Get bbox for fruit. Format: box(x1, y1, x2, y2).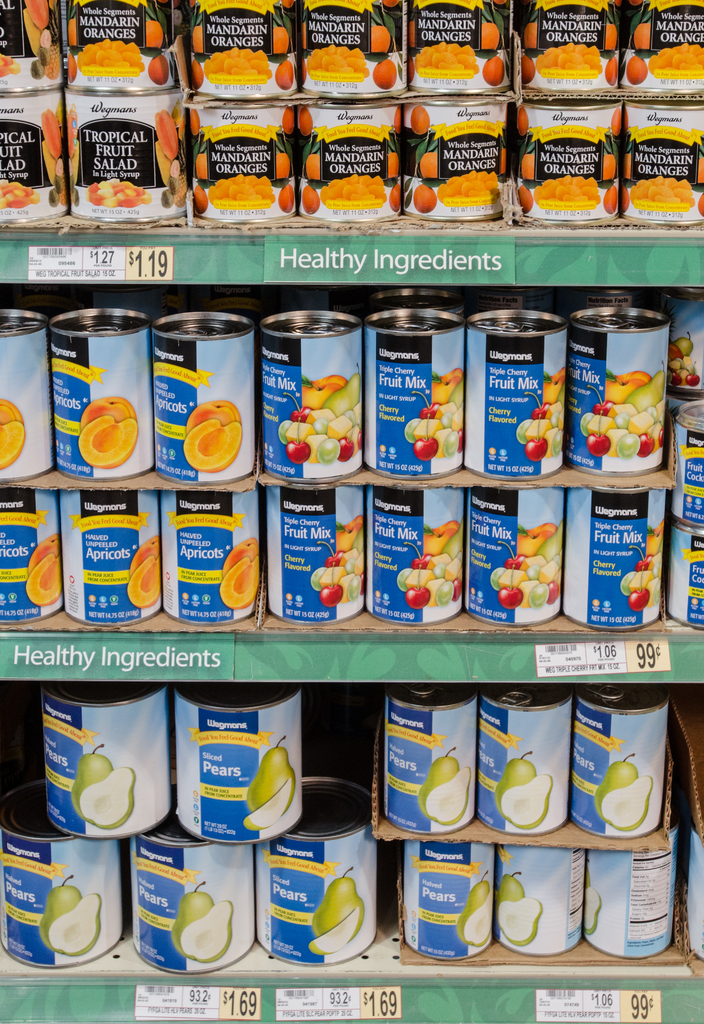
box(219, 535, 261, 577).
